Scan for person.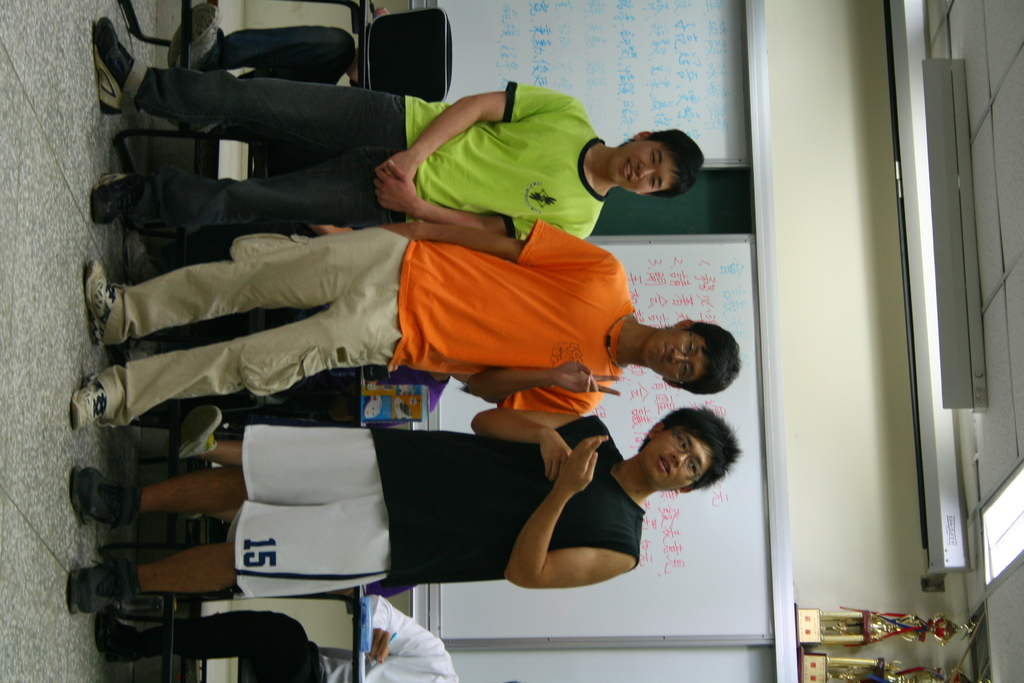
Scan result: [left=61, top=399, right=749, bottom=618].
